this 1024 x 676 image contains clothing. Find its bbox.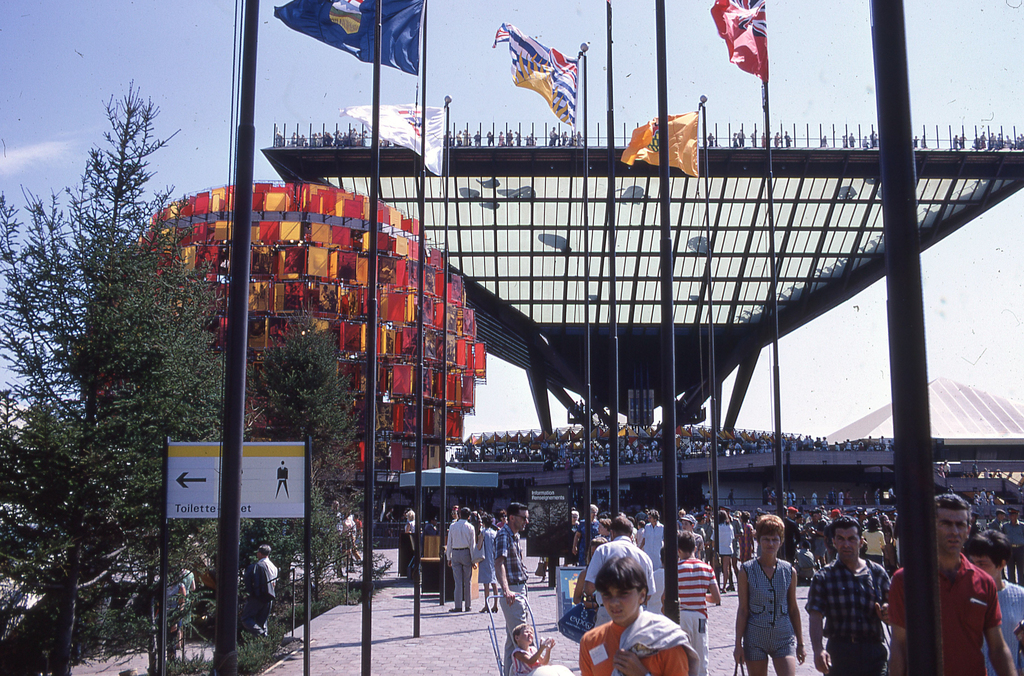
339, 512, 358, 553.
